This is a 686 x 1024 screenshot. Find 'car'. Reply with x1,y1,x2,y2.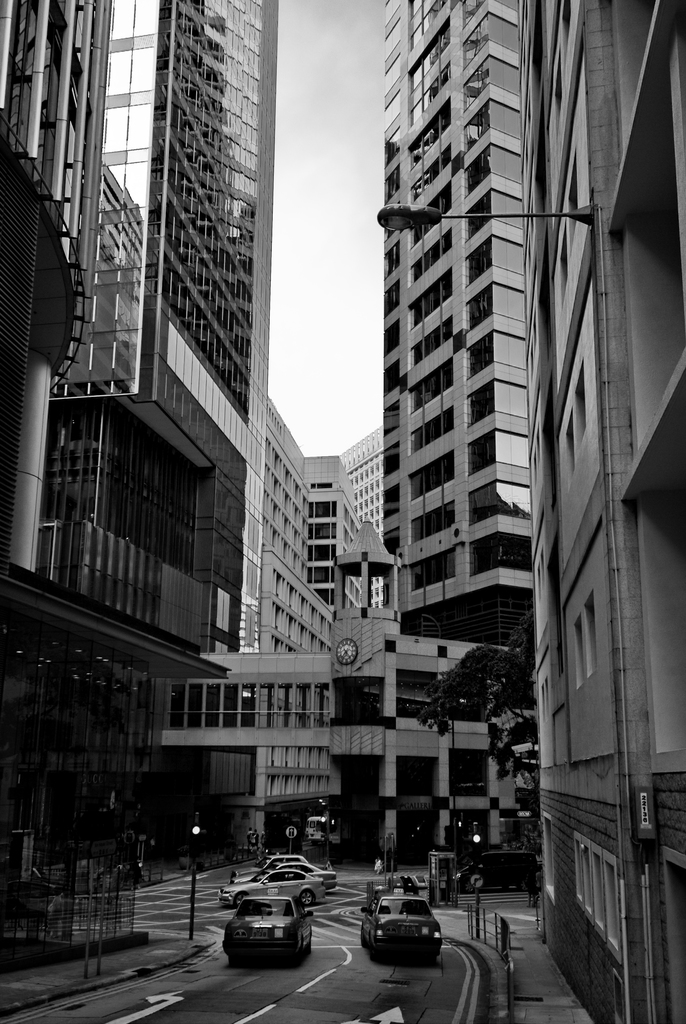
229,856,337,888.
